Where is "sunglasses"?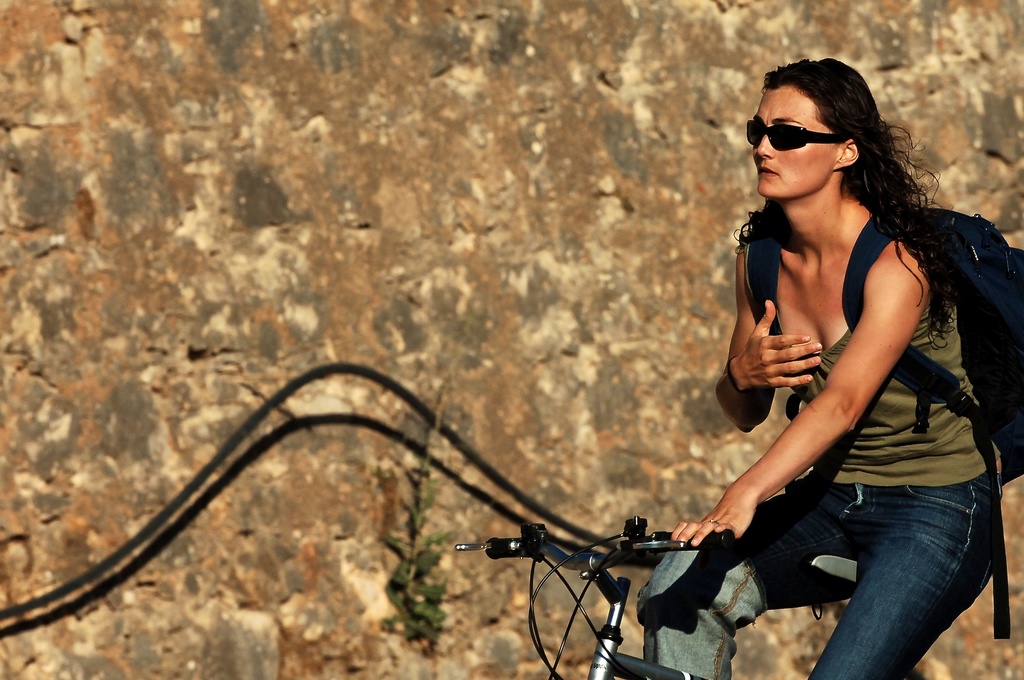
box(746, 119, 842, 150).
